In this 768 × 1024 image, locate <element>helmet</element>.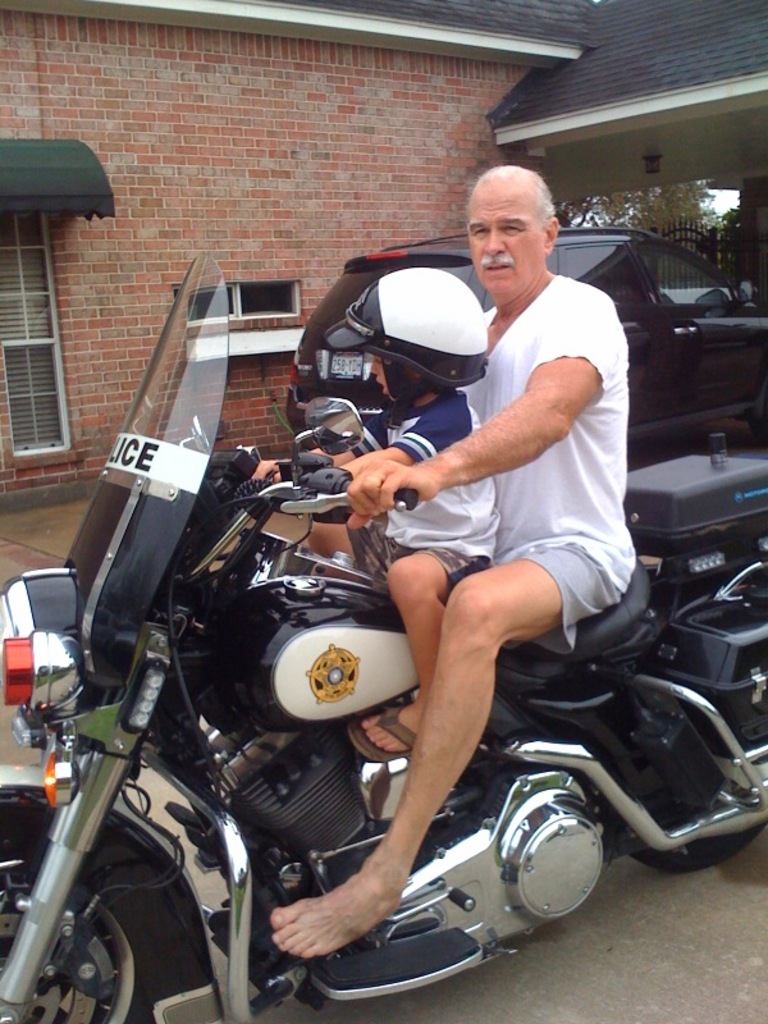
Bounding box: bbox=[320, 262, 489, 434].
